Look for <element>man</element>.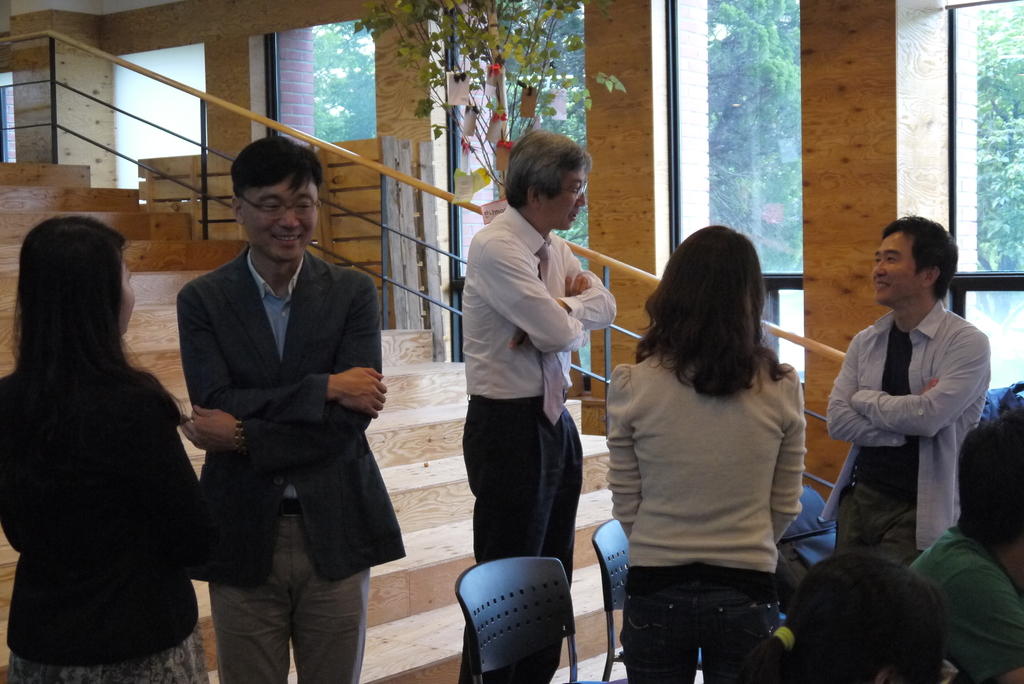
Found: Rect(909, 393, 1023, 683).
